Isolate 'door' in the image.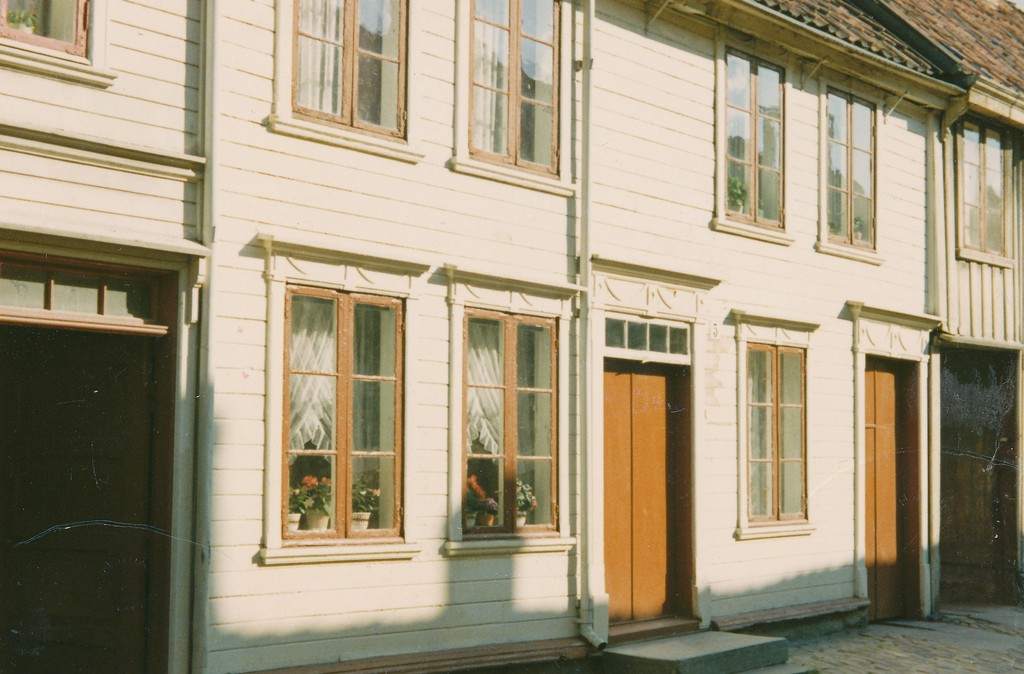
Isolated region: Rect(635, 362, 684, 620).
